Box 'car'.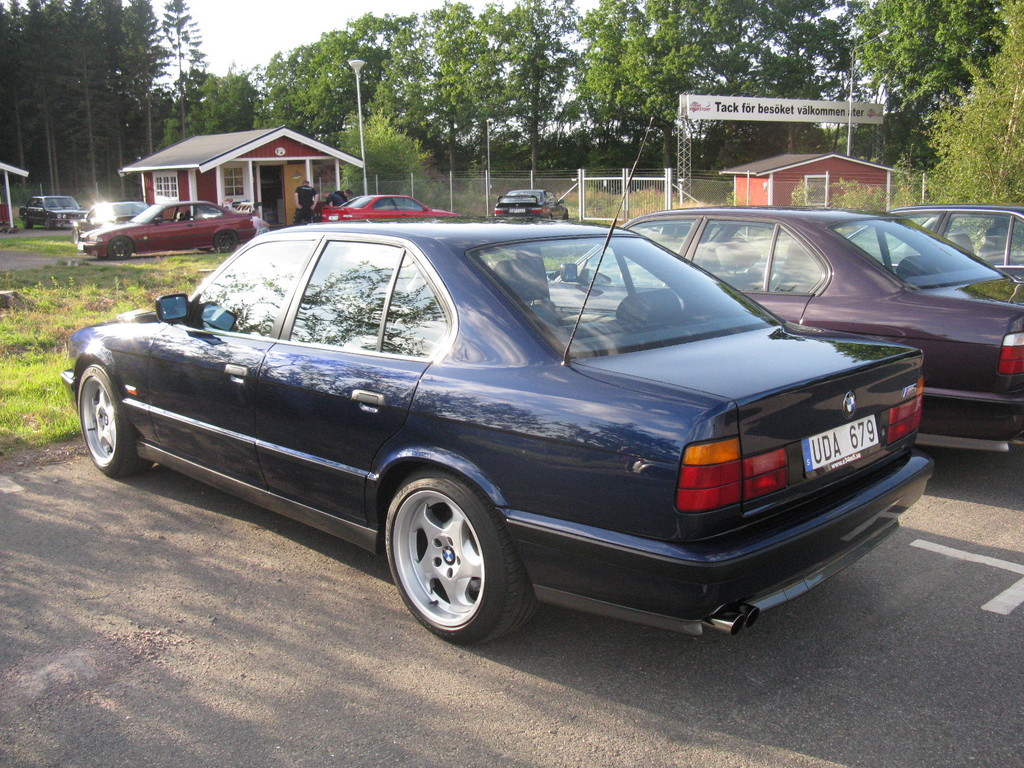
bbox(70, 195, 157, 228).
